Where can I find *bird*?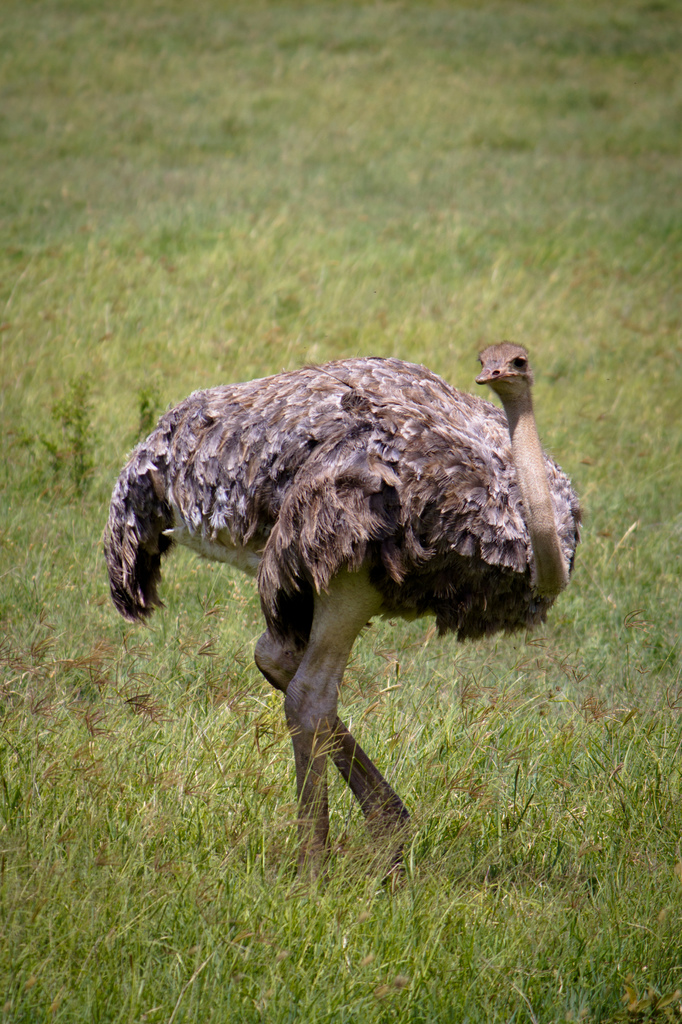
You can find it at x1=92, y1=338, x2=596, y2=903.
